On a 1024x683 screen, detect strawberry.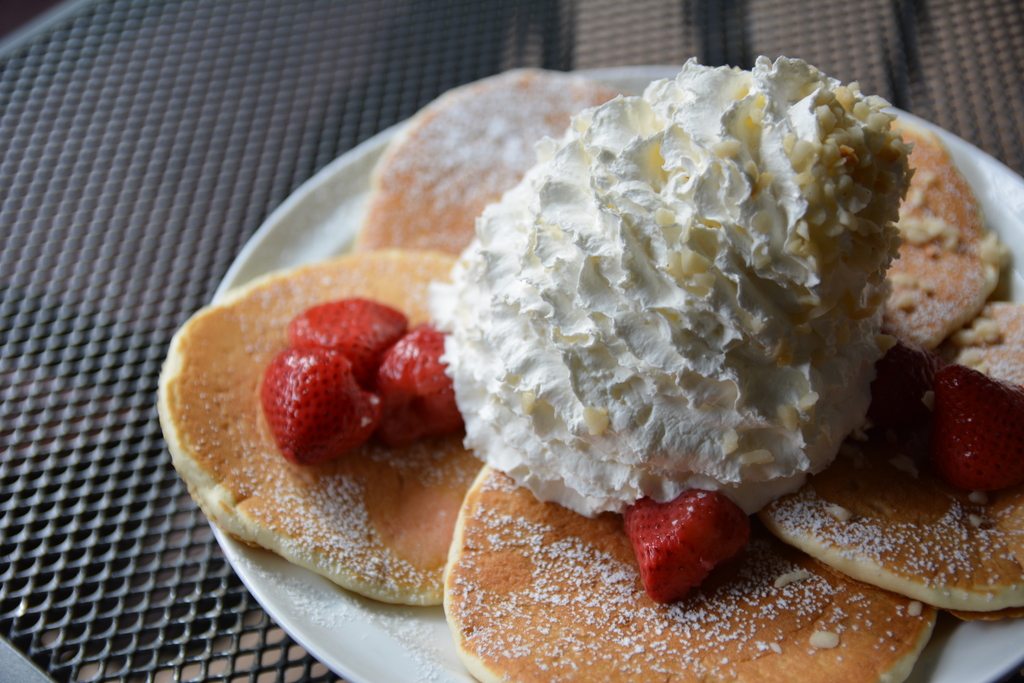
627/488/763/599.
